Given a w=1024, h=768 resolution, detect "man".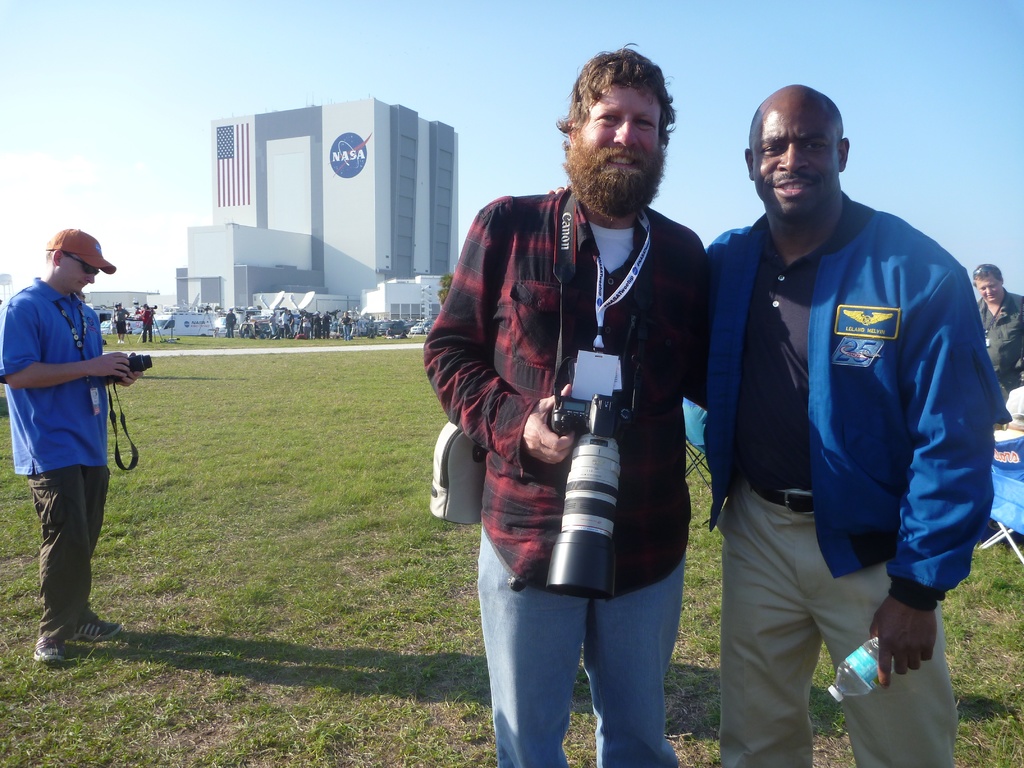
bbox=[416, 40, 710, 767].
